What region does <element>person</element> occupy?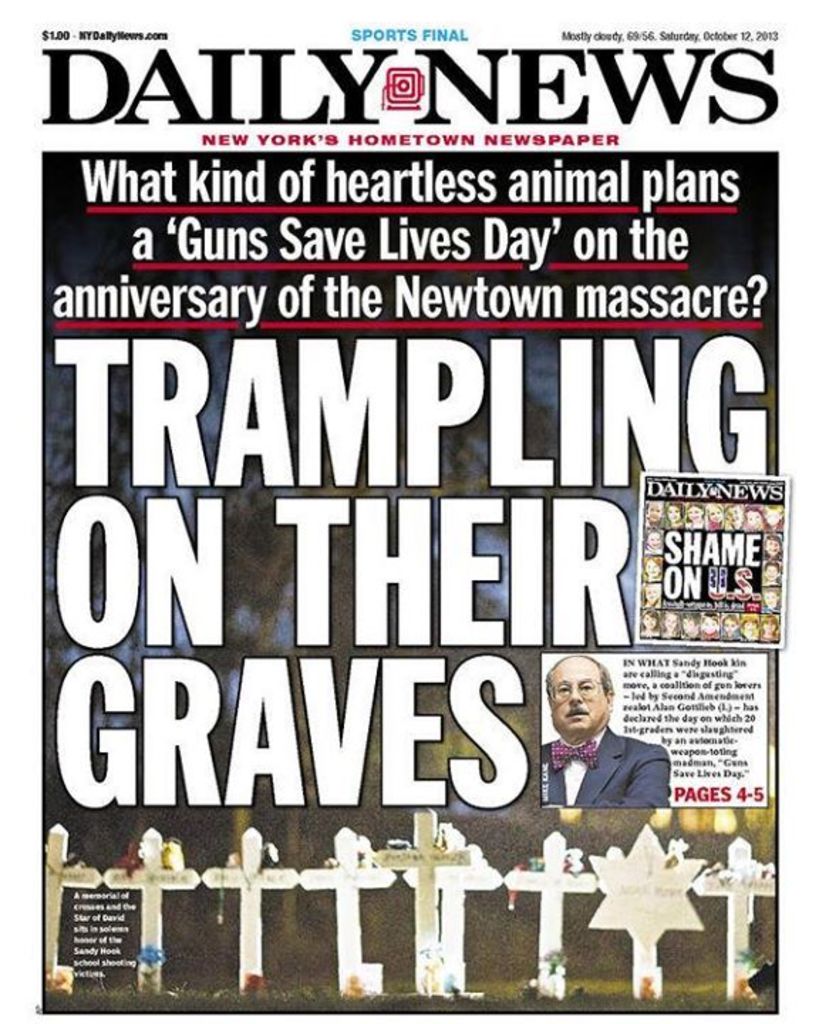
{"x1": 647, "y1": 533, "x2": 660, "y2": 552}.
